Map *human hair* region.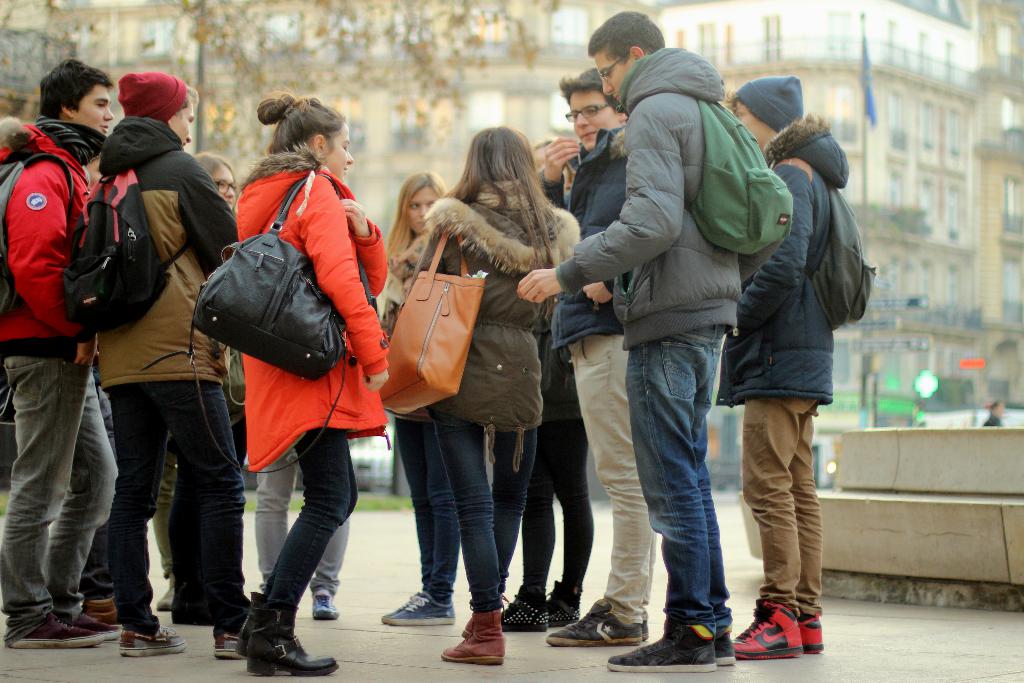
Mapped to detection(193, 150, 236, 188).
